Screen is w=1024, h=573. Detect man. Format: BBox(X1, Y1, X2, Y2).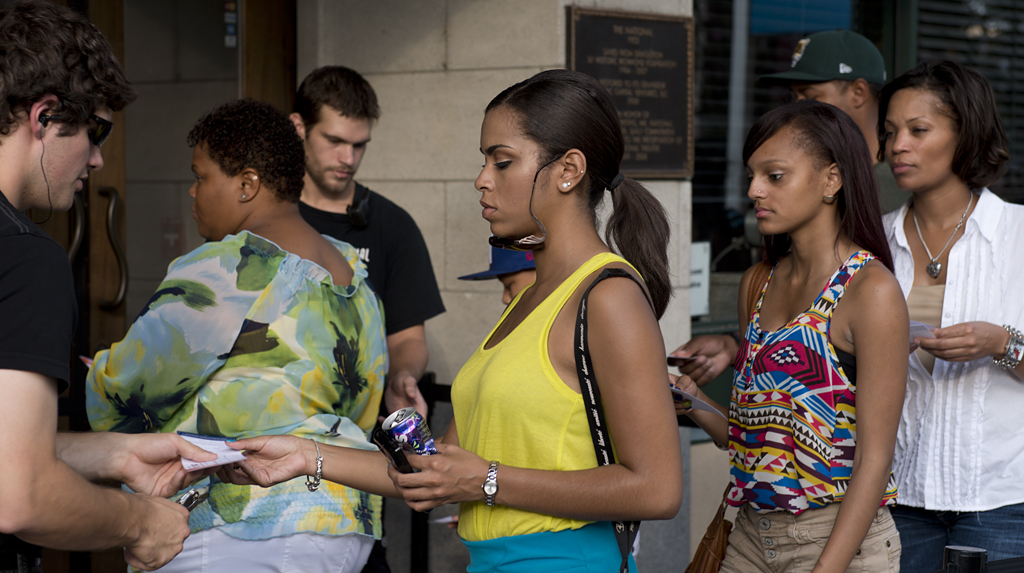
BBox(299, 58, 455, 420).
